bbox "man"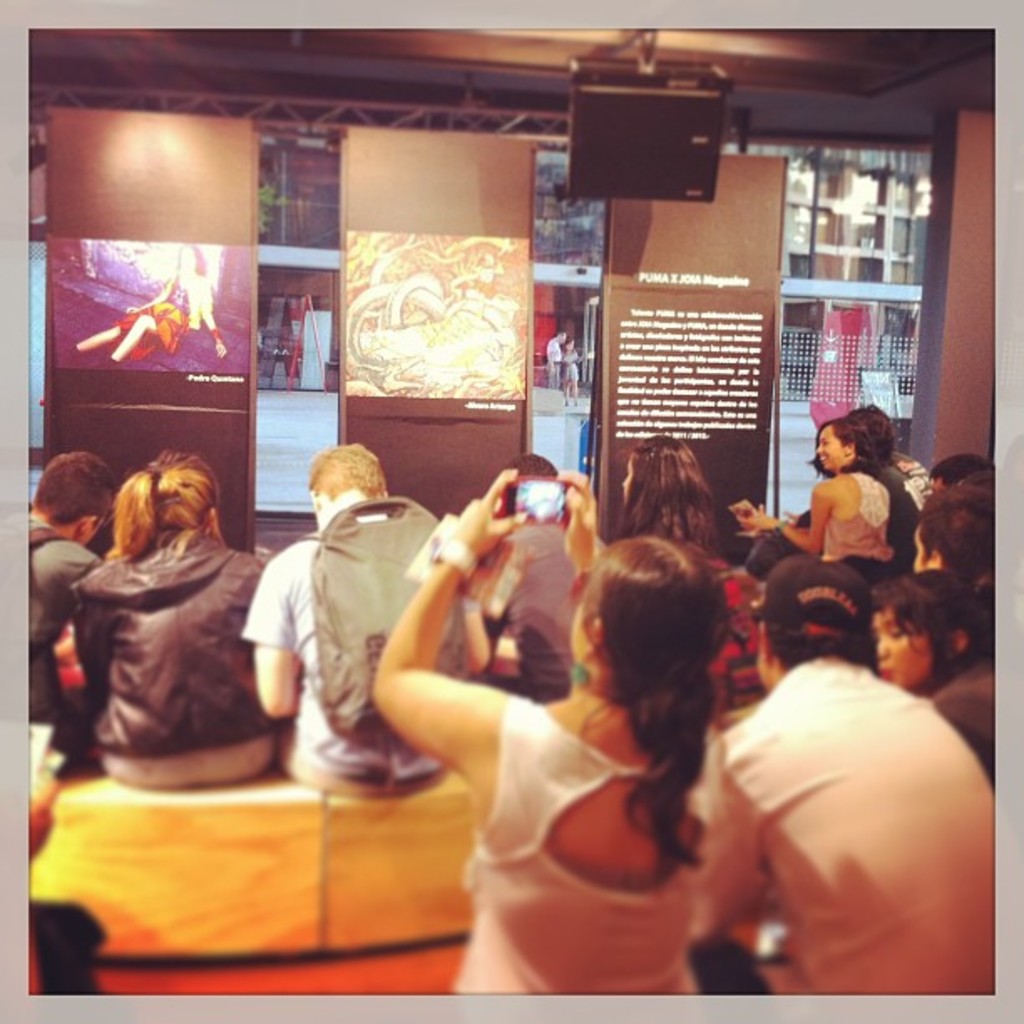
(left=28, top=455, right=122, bottom=771)
